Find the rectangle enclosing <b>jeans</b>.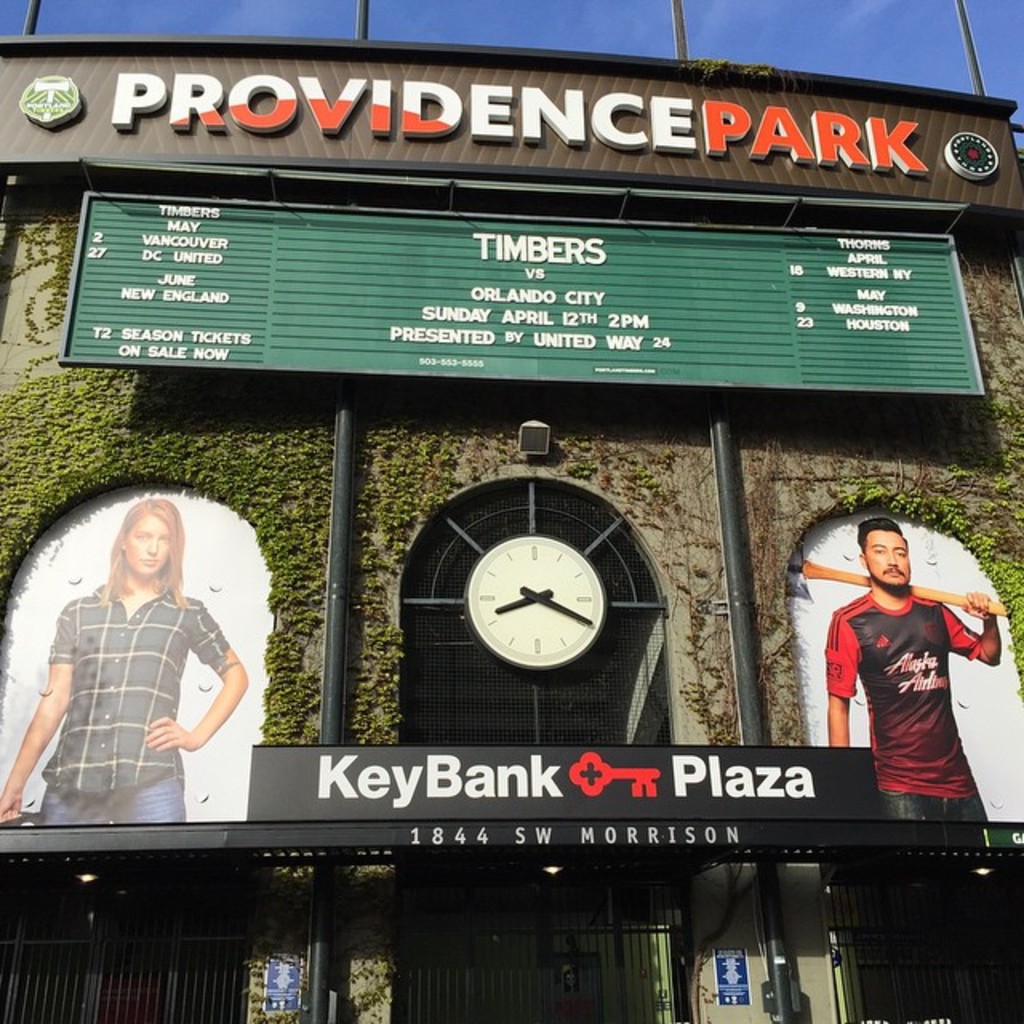
detection(867, 779, 990, 826).
